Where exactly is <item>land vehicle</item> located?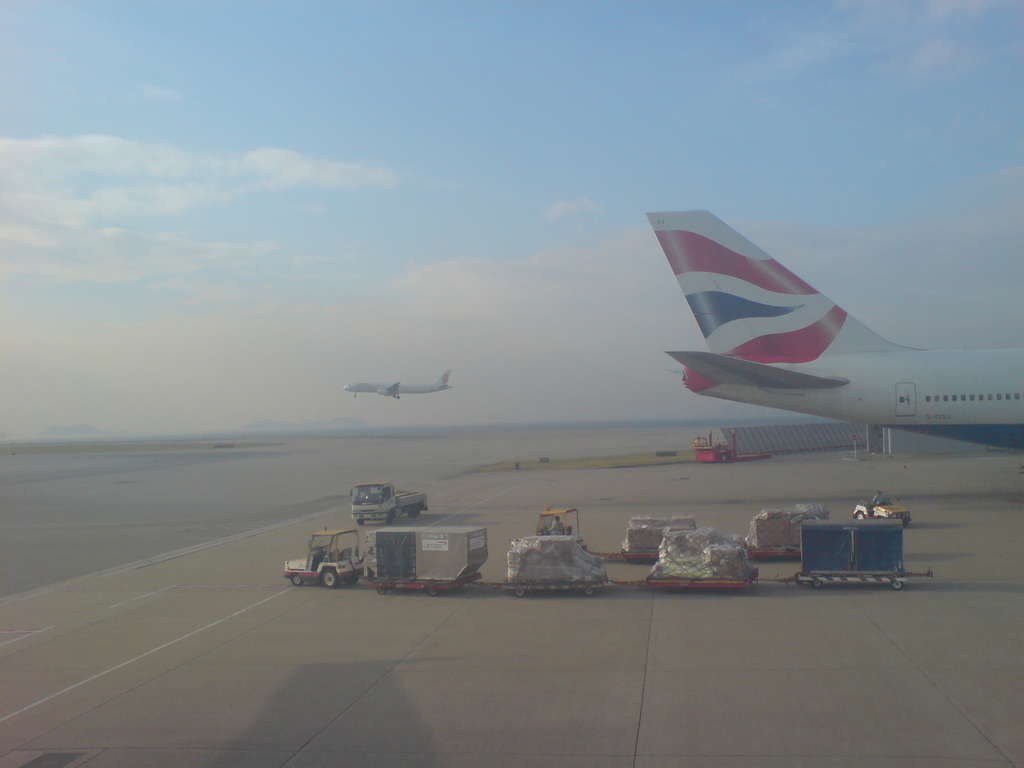
Its bounding box is l=347, t=477, r=431, b=526.
